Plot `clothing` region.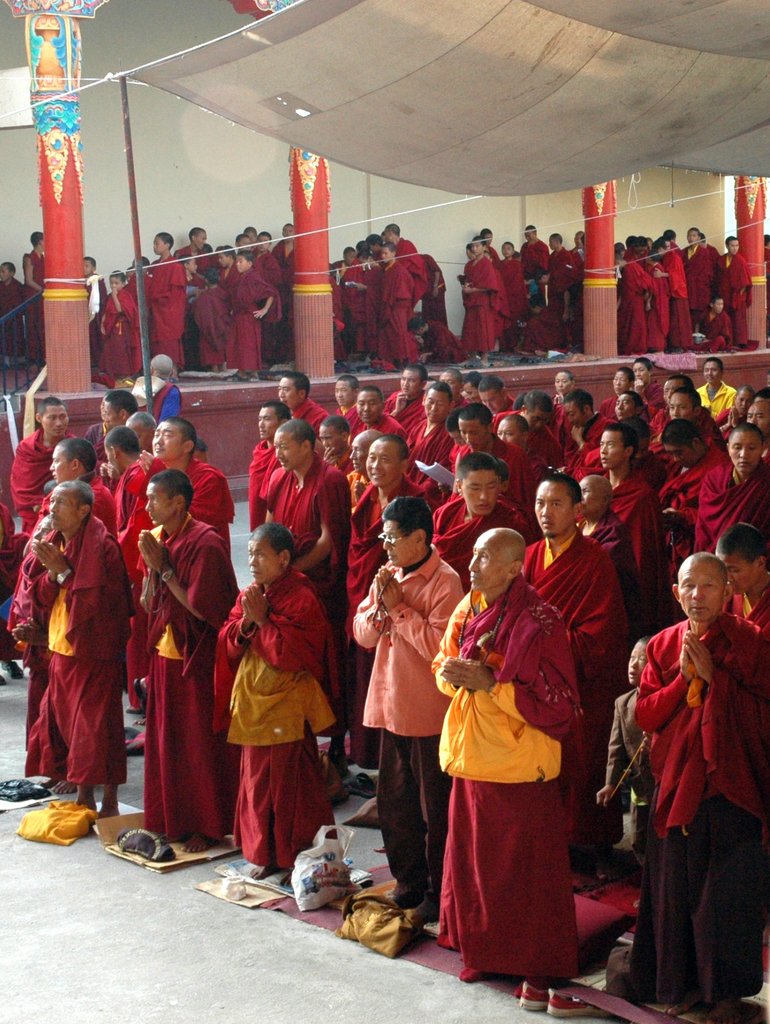
Plotted at x1=83, y1=424, x2=111, y2=445.
